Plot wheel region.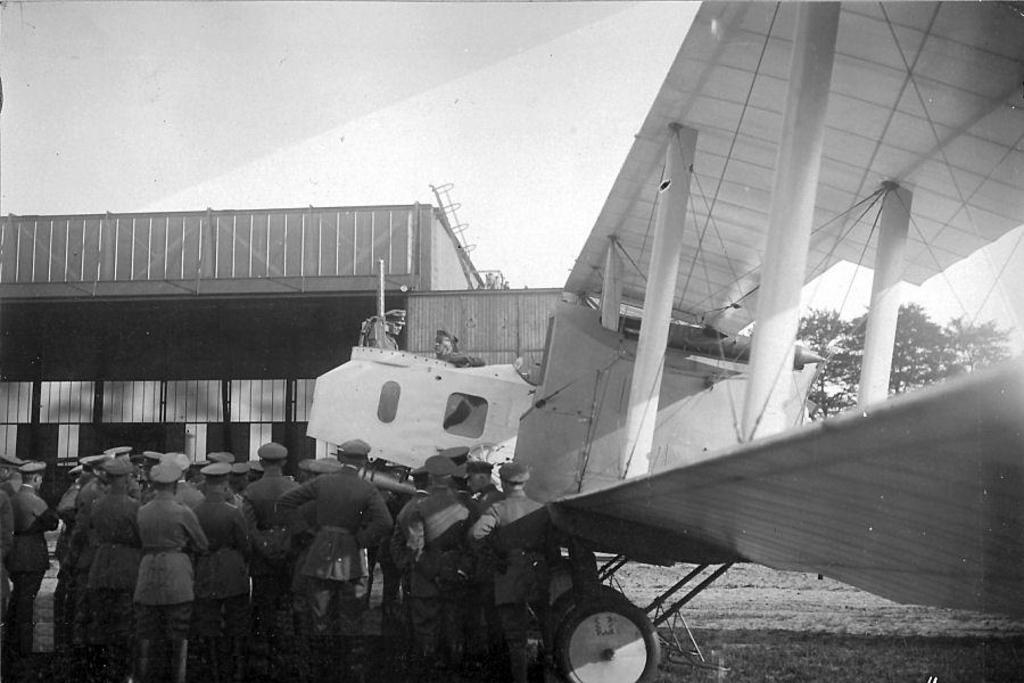
Plotted at pyautogui.locateOnScreen(540, 584, 644, 640).
